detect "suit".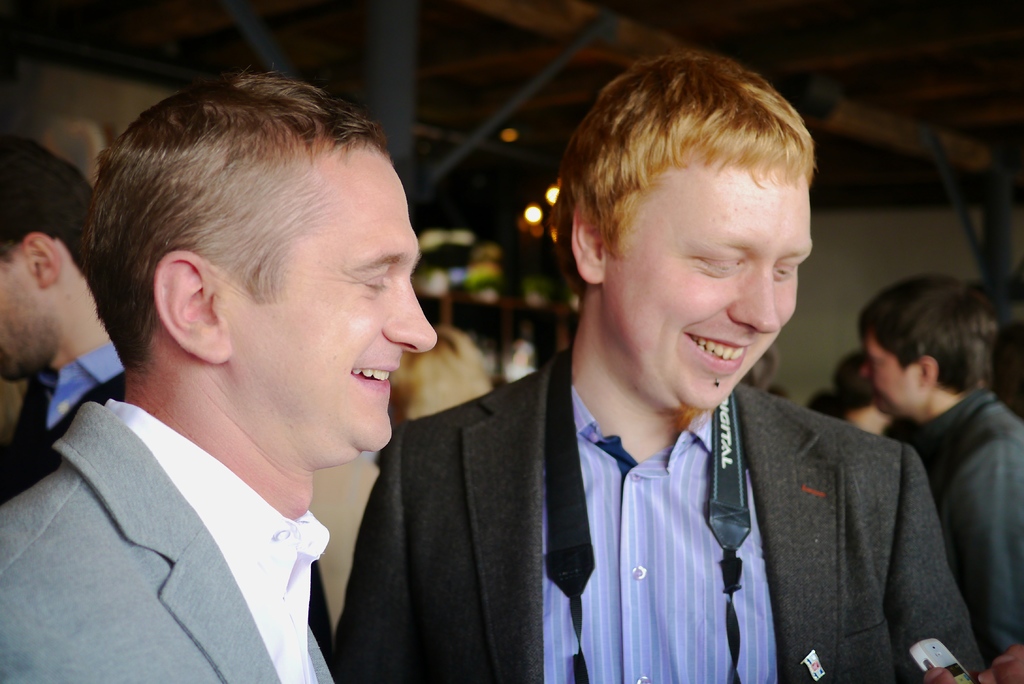
Detected at 0:393:346:683.
